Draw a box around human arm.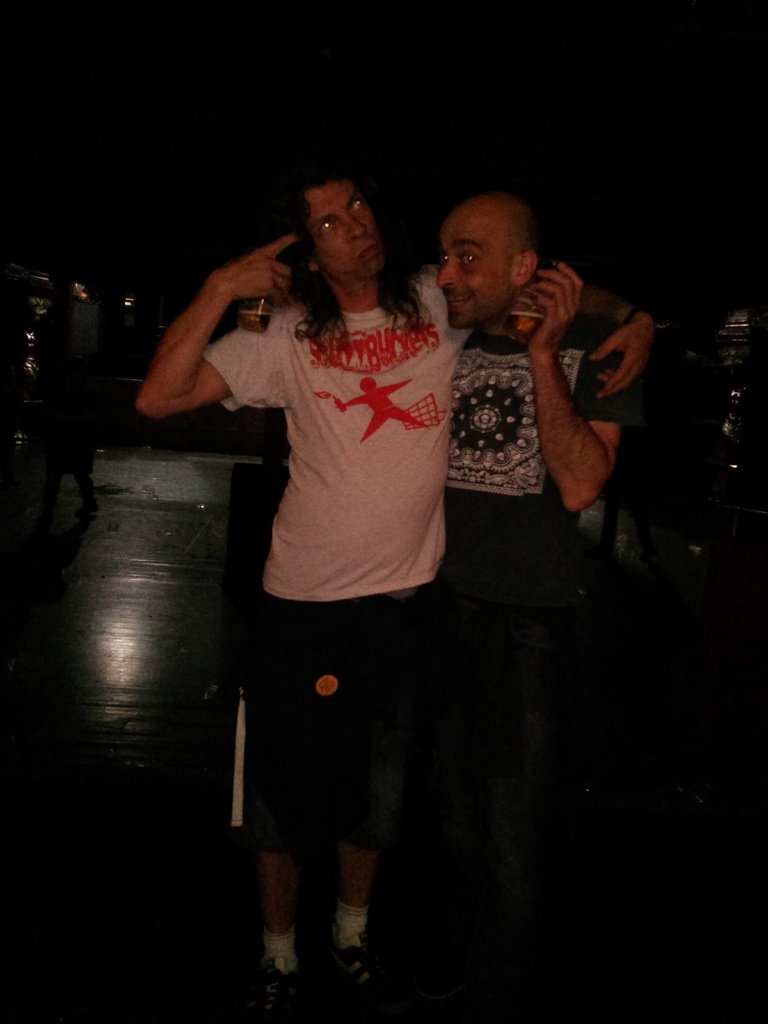
(left=131, top=228, right=303, bottom=426).
